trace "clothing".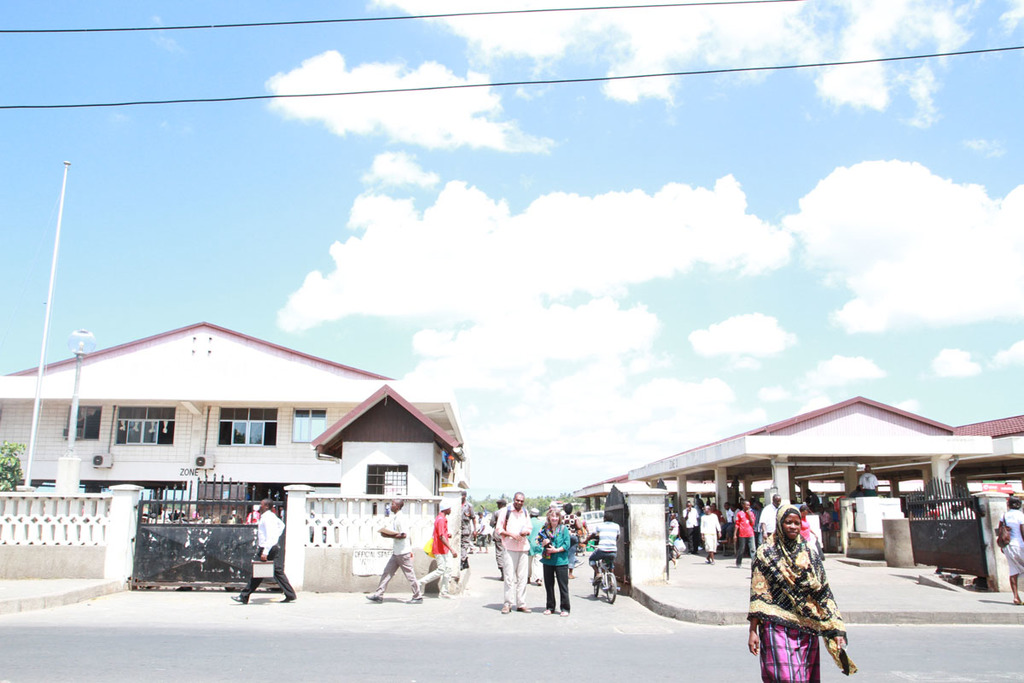
Traced to <bbox>722, 508, 741, 540</bbox>.
